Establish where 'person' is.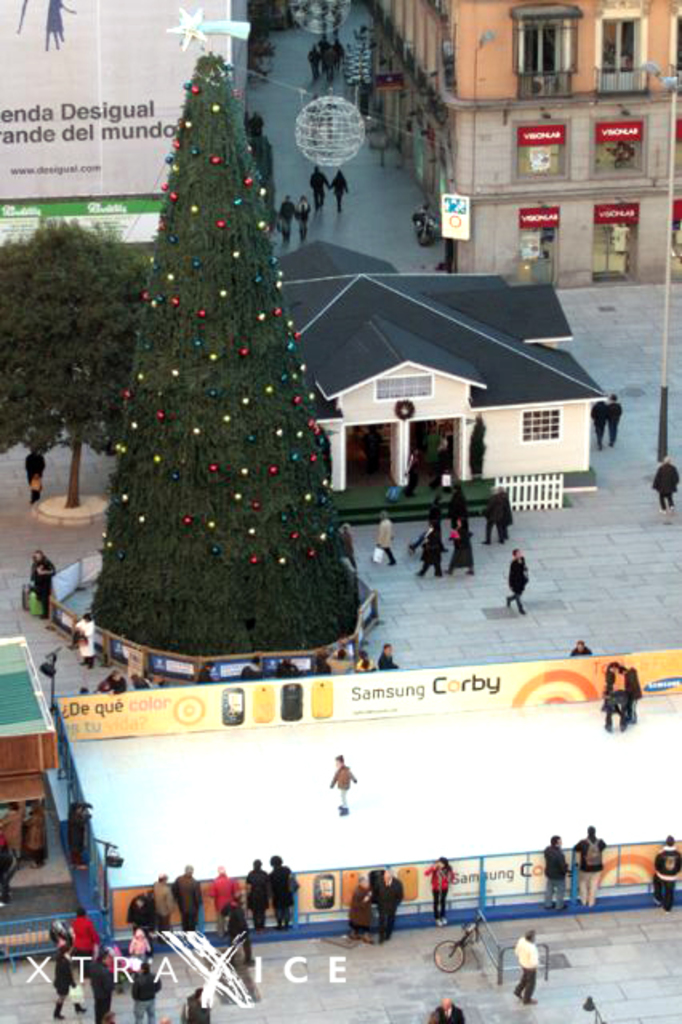
Established at (left=267, top=856, right=295, bottom=926).
